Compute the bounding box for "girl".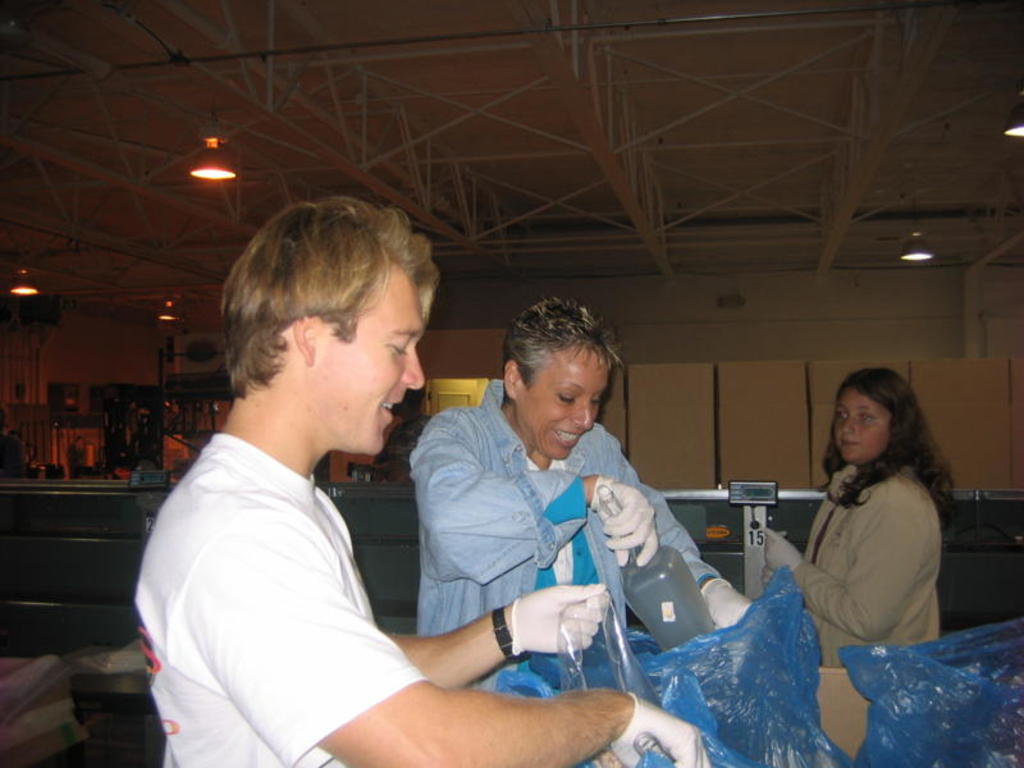
(754,367,945,667).
